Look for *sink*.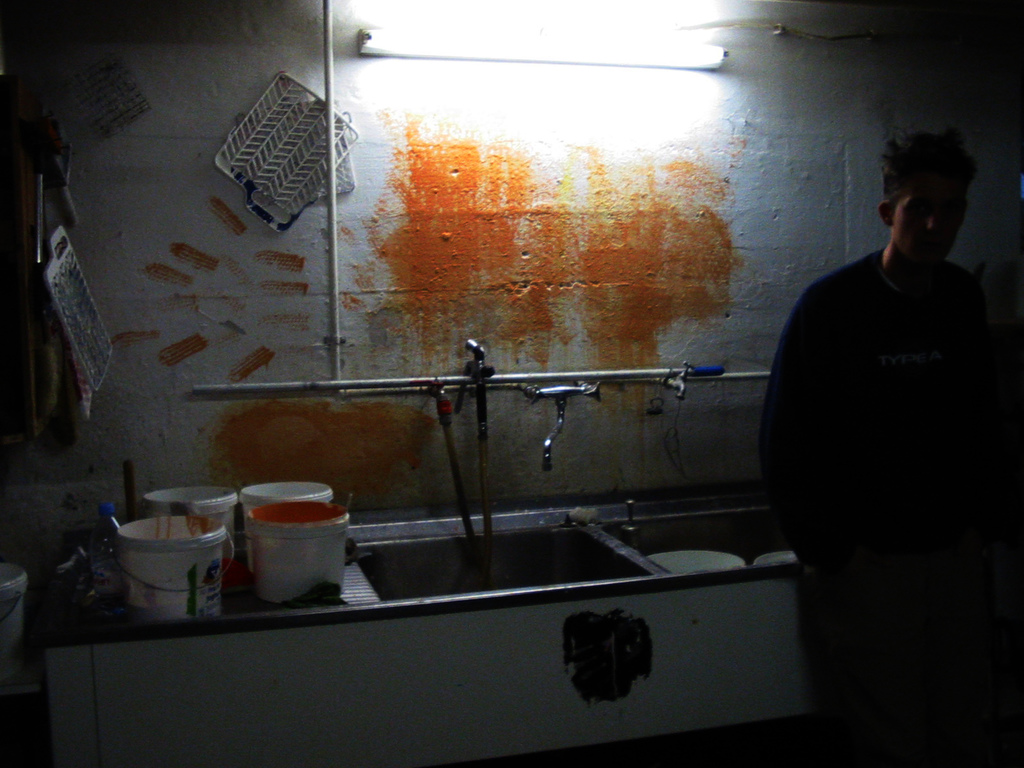
Found: bbox=(344, 497, 796, 600).
